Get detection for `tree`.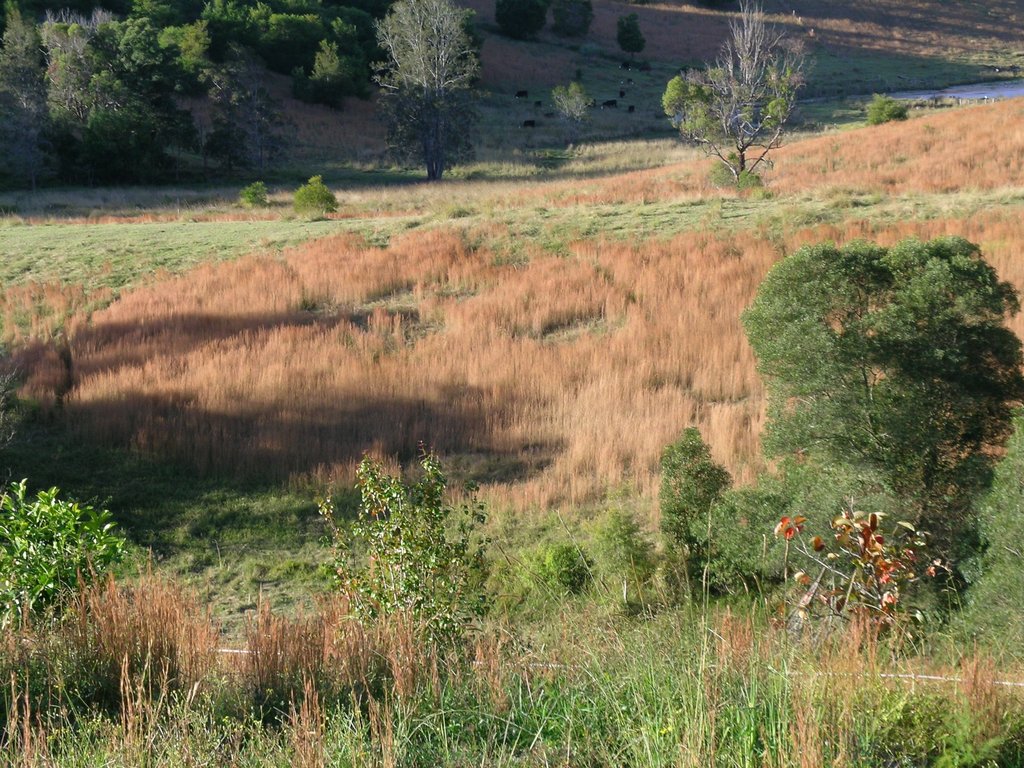
Detection: detection(36, 24, 160, 189).
